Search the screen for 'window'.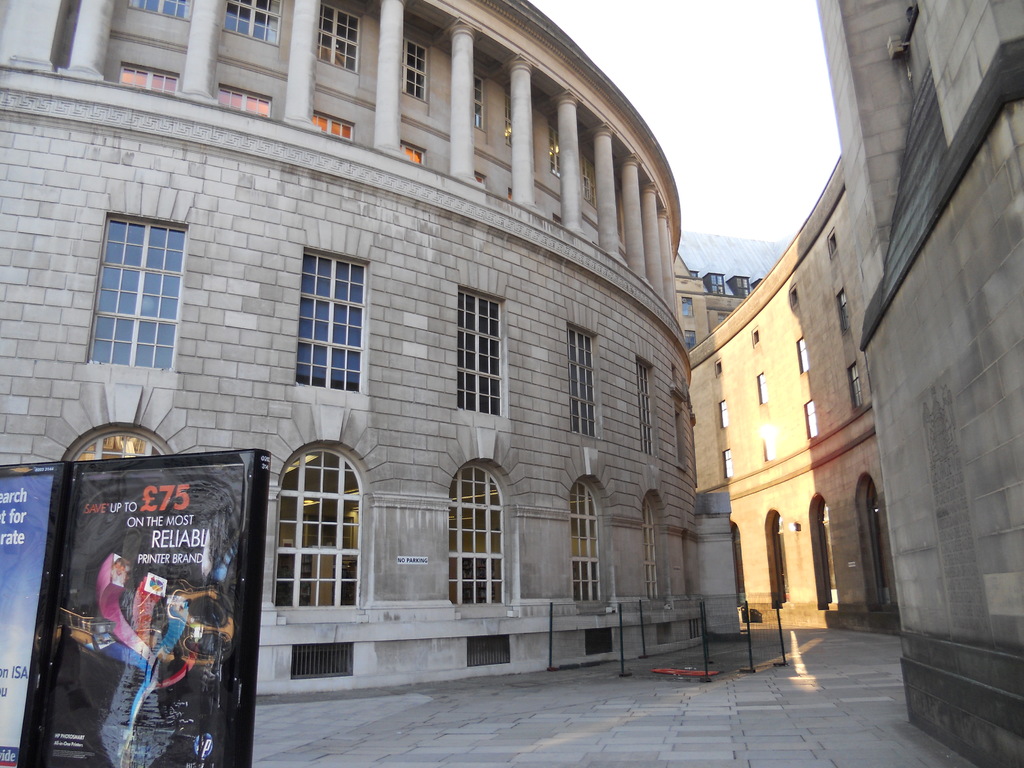
Found at detection(753, 328, 762, 345).
